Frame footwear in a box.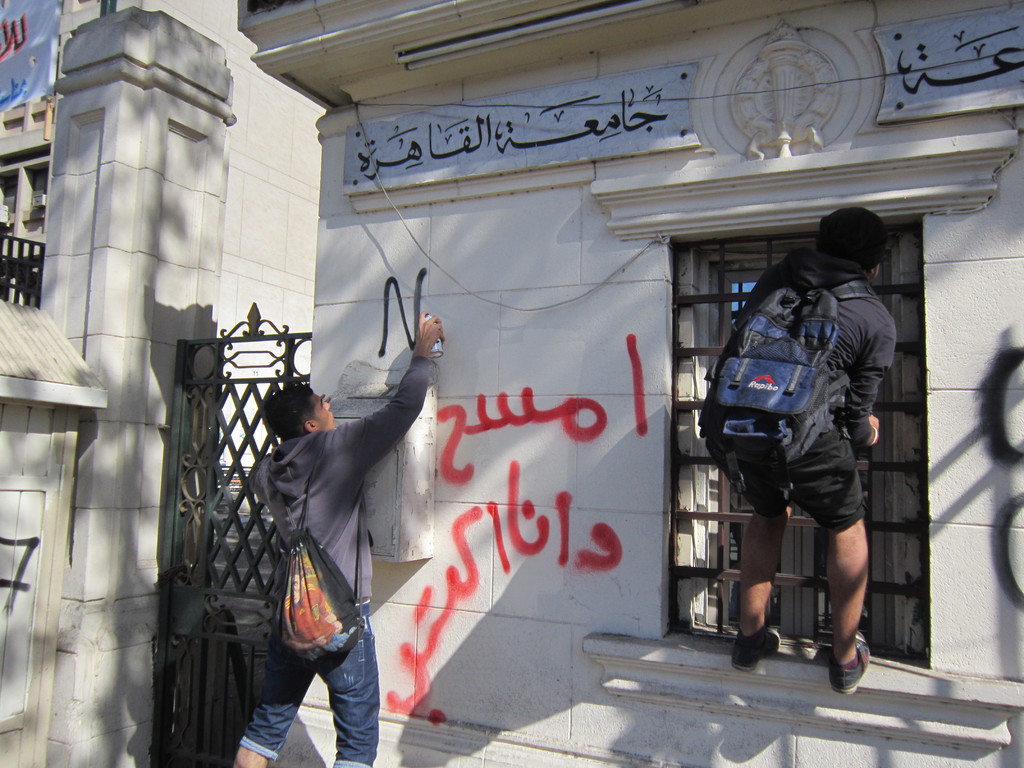
x1=831, y1=632, x2=868, y2=694.
